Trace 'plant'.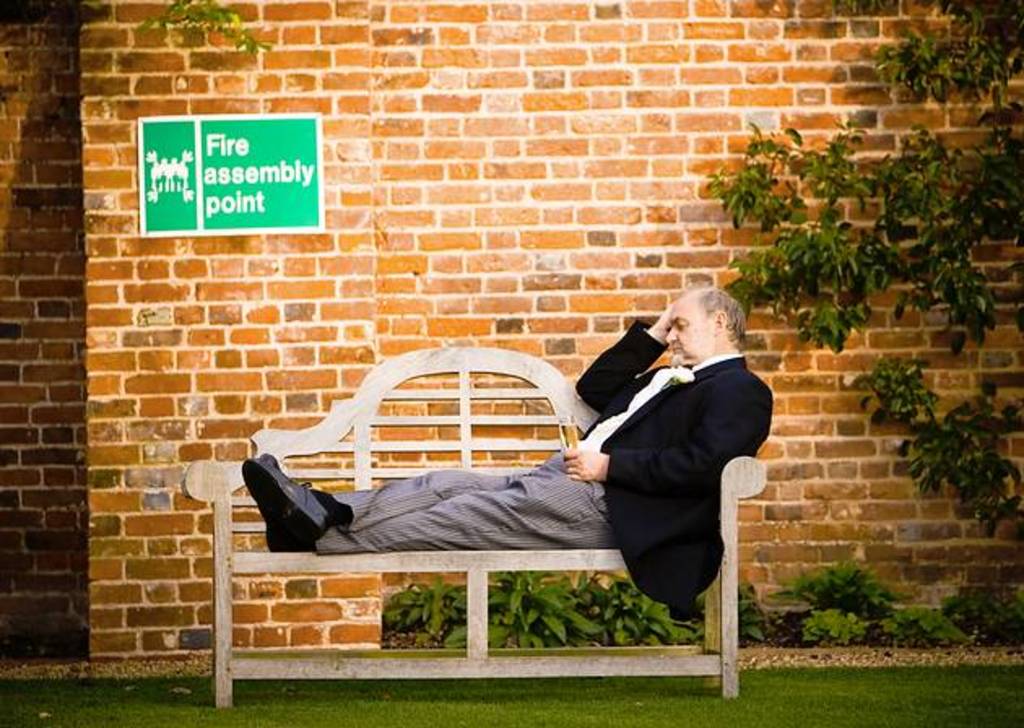
Traced to {"x1": 788, "y1": 557, "x2": 902, "y2": 616}.
